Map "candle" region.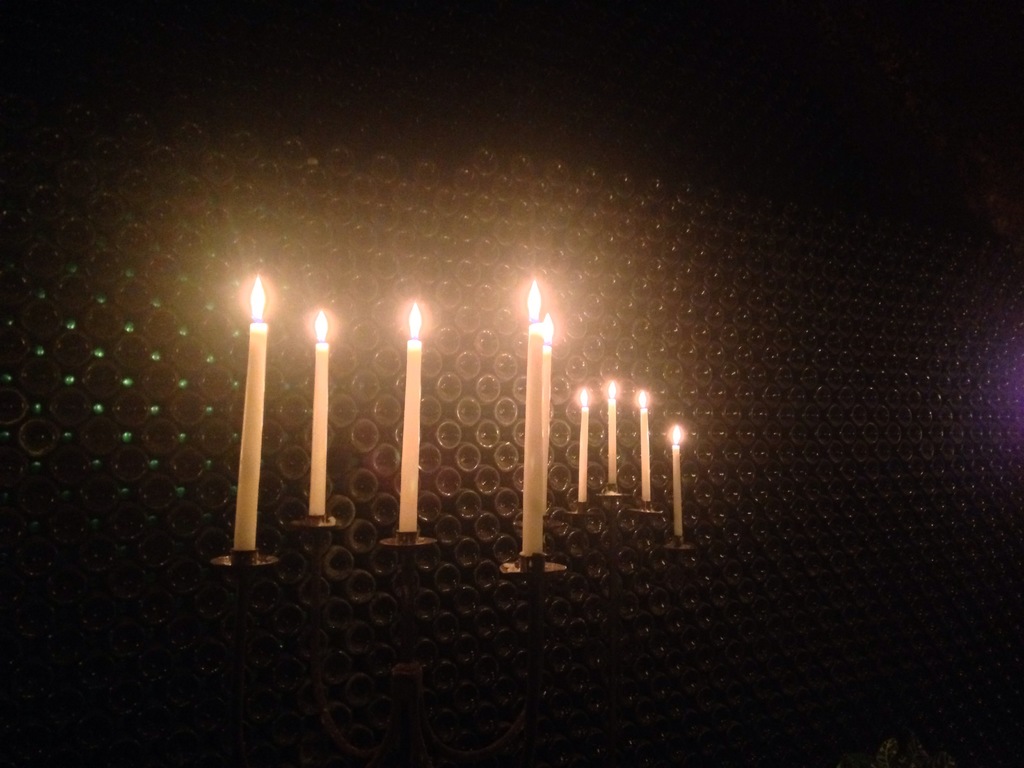
Mapped to box(638, 395, 652, 502).
